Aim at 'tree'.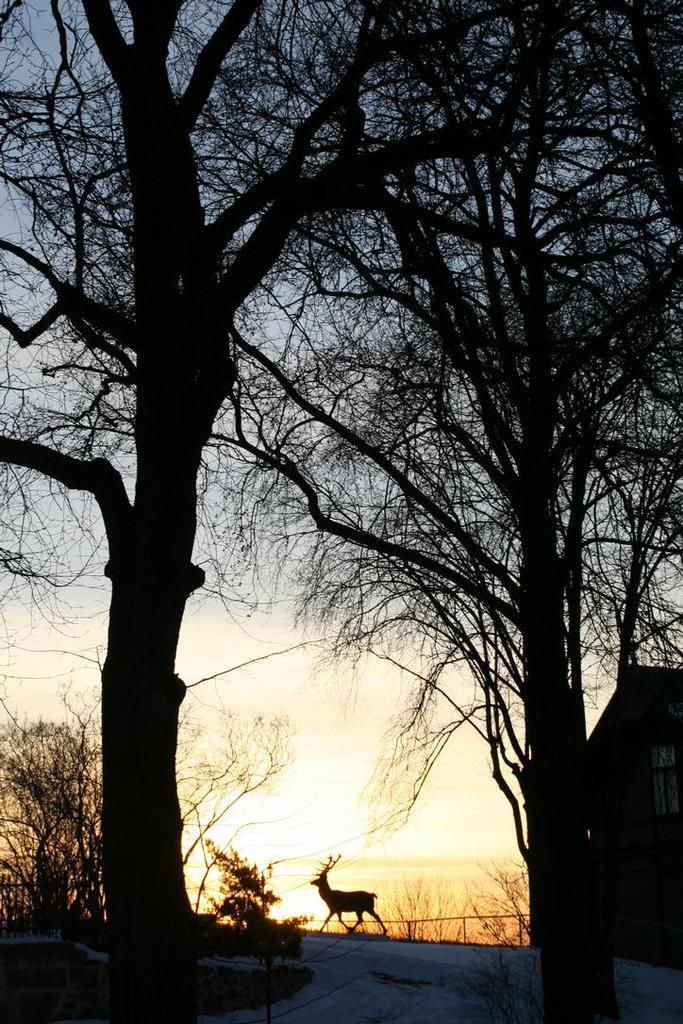
Aimed at crop(0, 703, 105, 922).
